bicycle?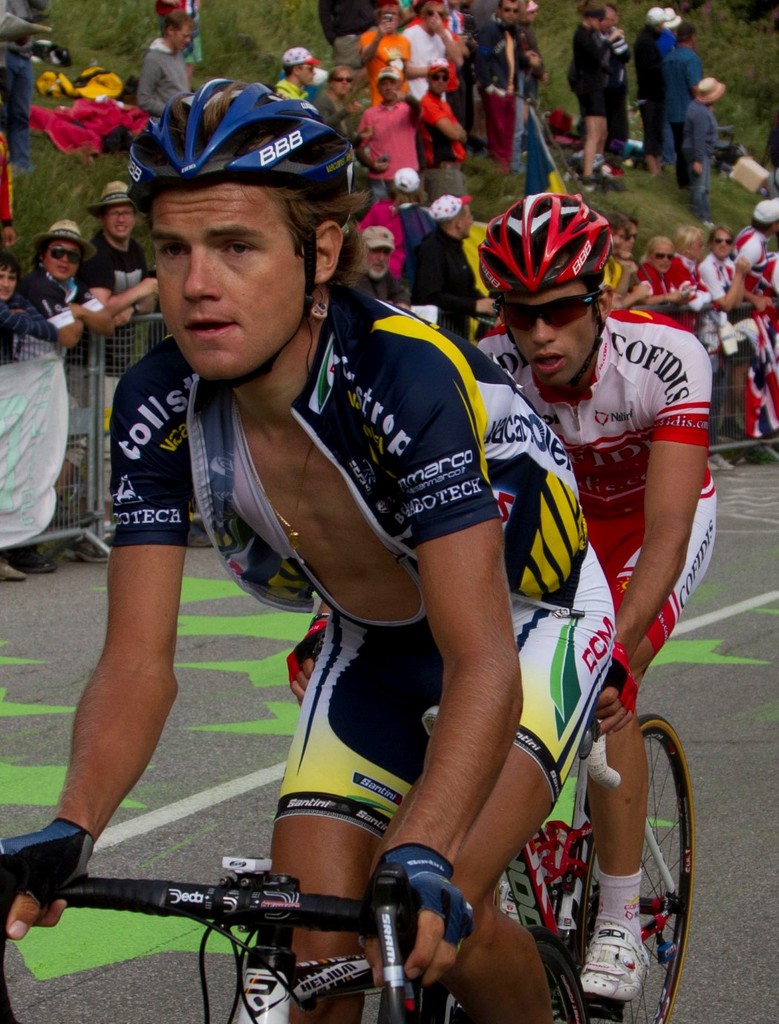
bbox=(15, 856, 590, 1023)
